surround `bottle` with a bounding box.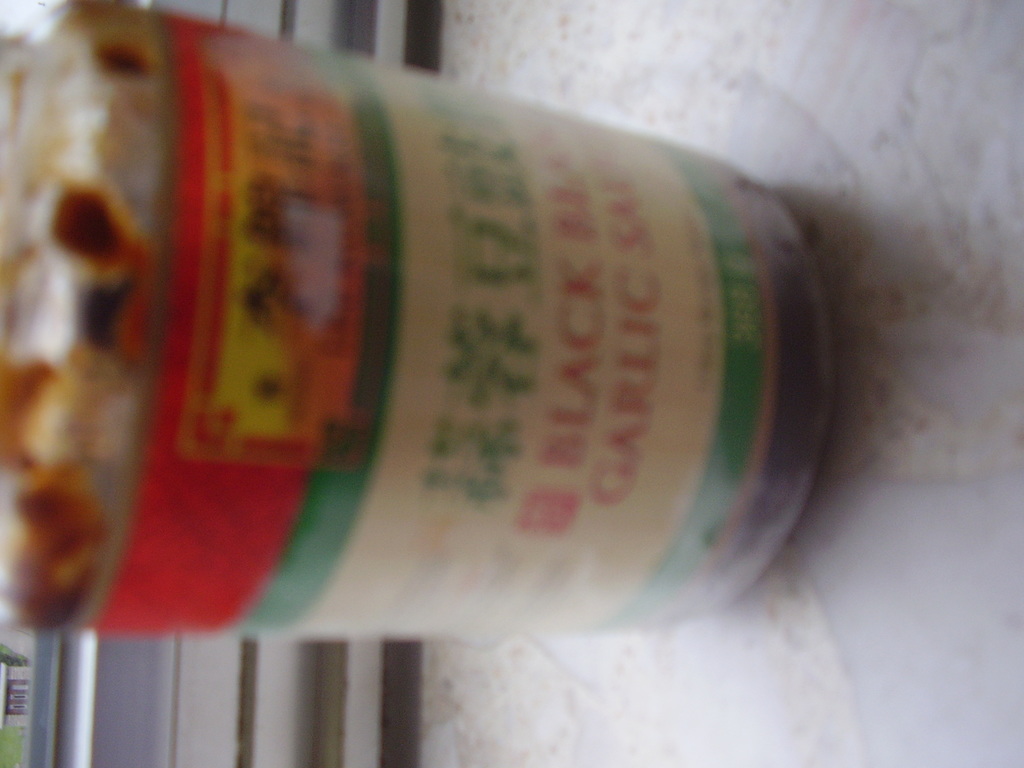
bbox=(0, 0, 838, 630).
